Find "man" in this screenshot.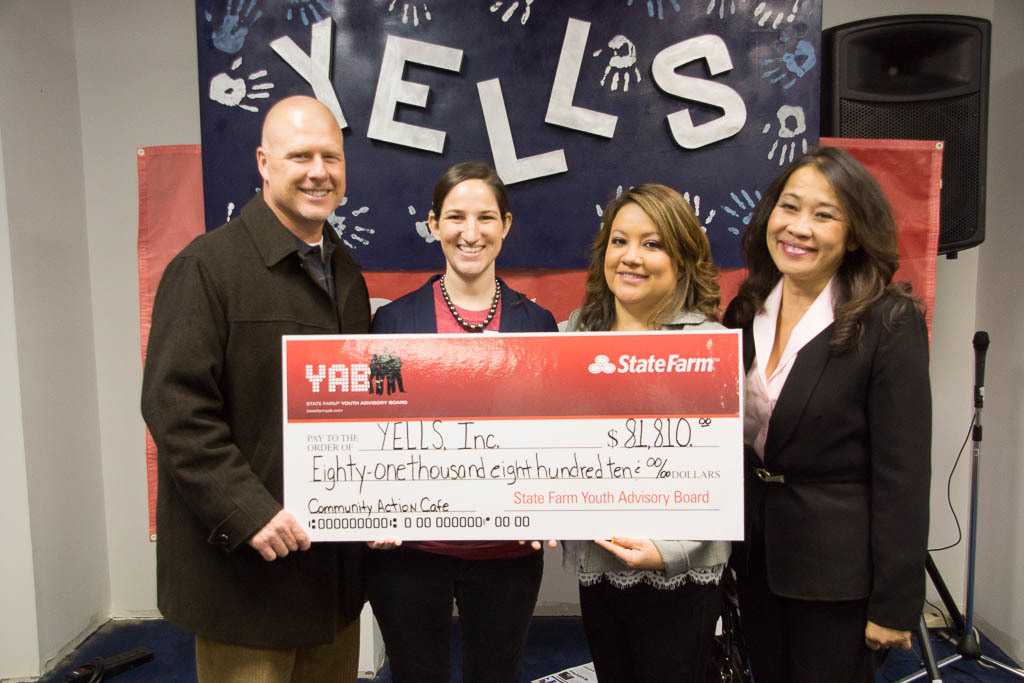
The bounding box for "man" is select_region(143, 83, 388, 651).
